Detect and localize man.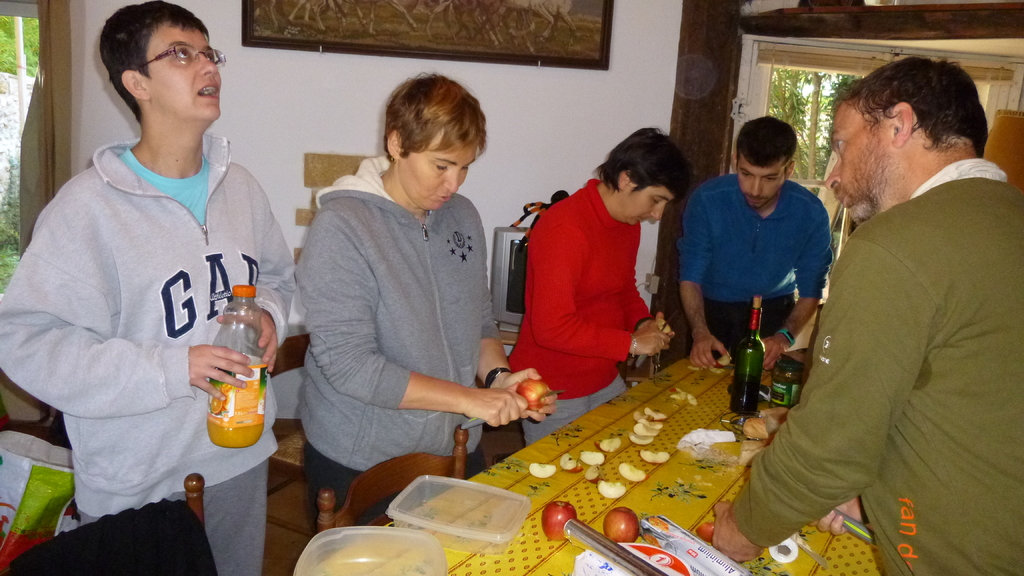
Localized at crop(743, 47, 1021, 554).
